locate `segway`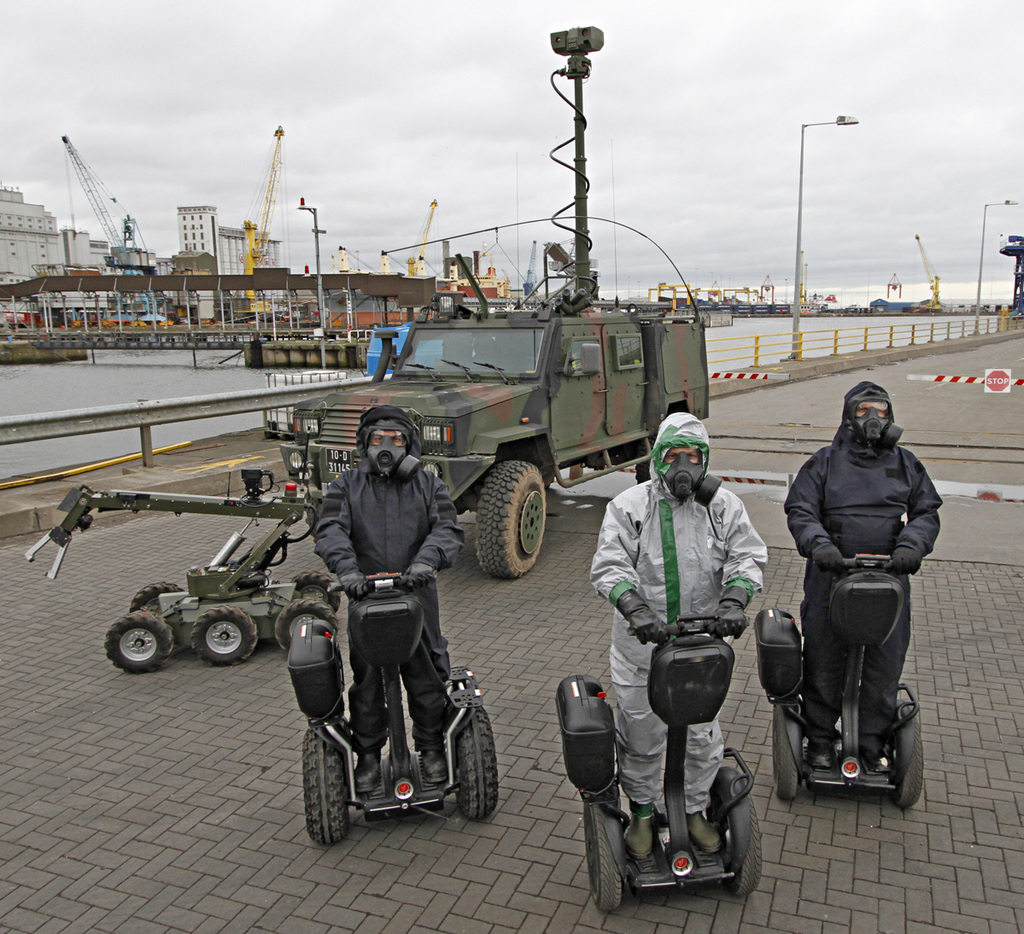
rect(279, 570, 497, 846)
